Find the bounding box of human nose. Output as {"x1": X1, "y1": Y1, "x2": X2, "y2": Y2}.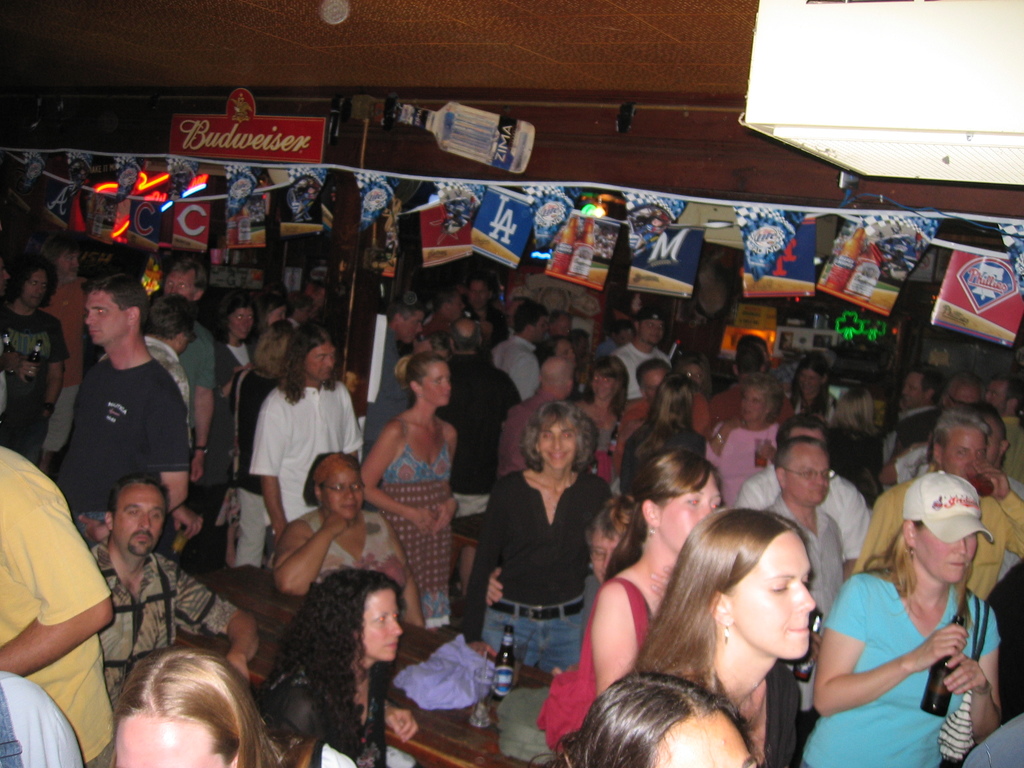
{"x1": 797, "y1": 582, "x2": 817, "y2": 611}.
